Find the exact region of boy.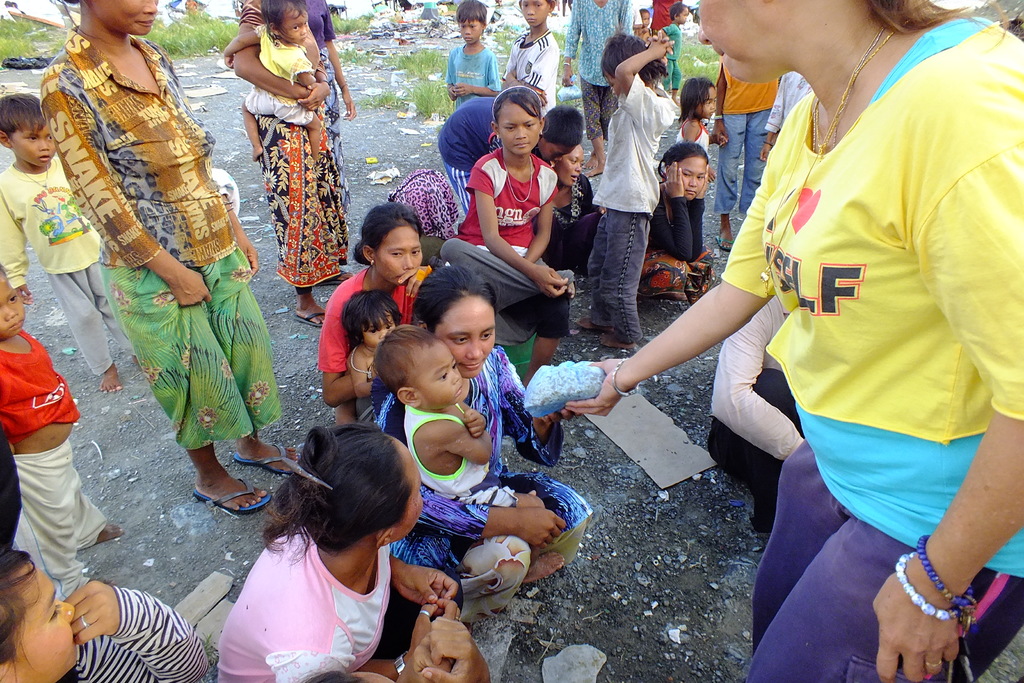
Exact region: box=[0, 97, 143, 397].
